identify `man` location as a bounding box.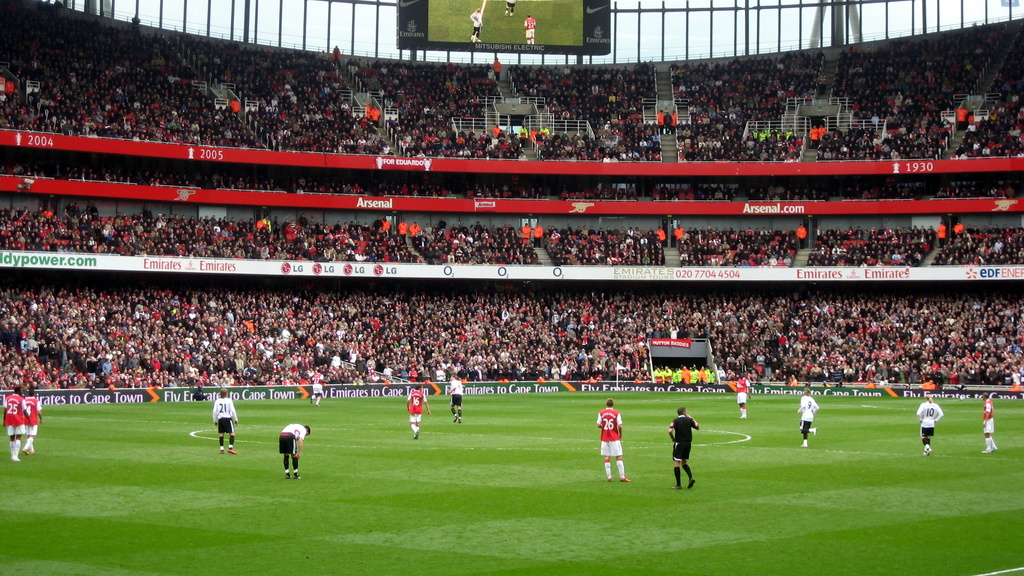
Rect(593, 398, 633, 483).
